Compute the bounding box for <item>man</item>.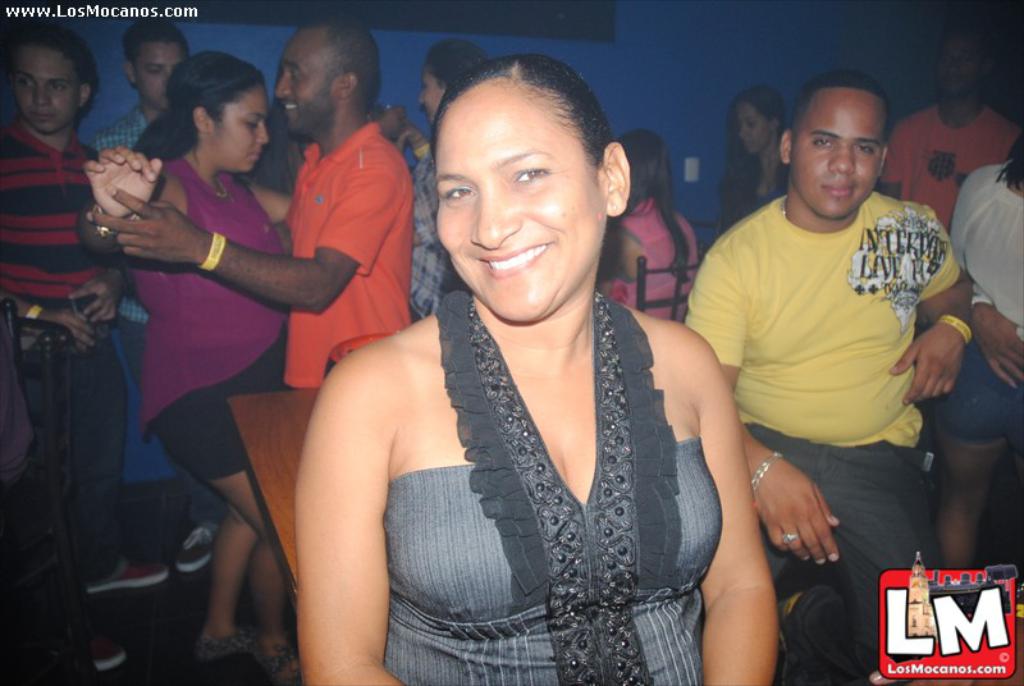
(x1=88, y1=14, x2=420, y2=385).
